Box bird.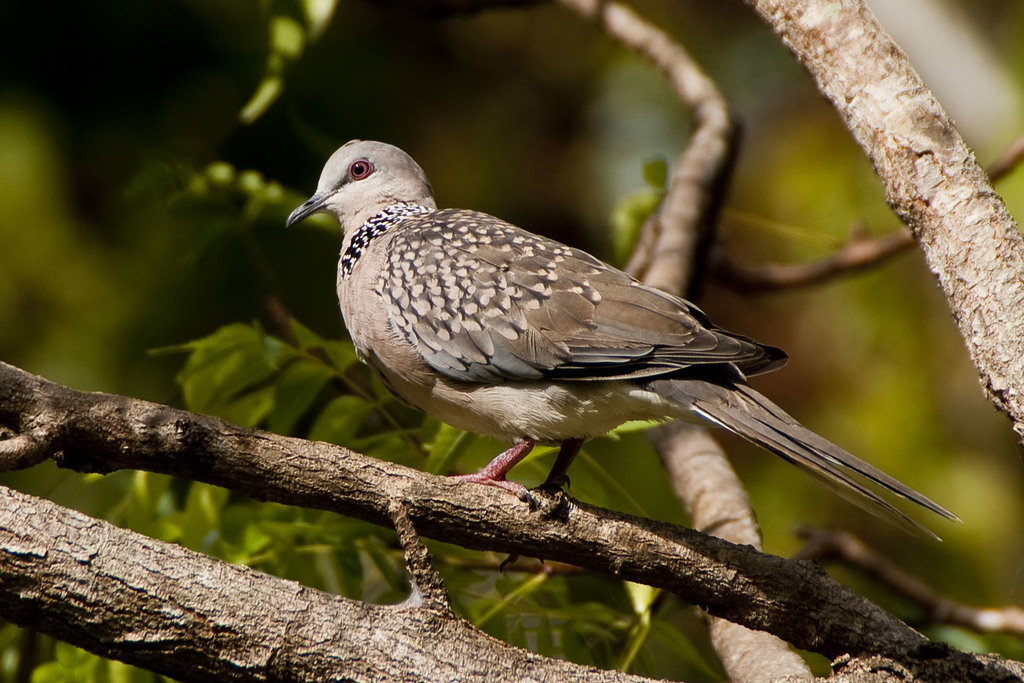
{"left": 277, "top": 141, "right": 959, "bottom": 563}.
